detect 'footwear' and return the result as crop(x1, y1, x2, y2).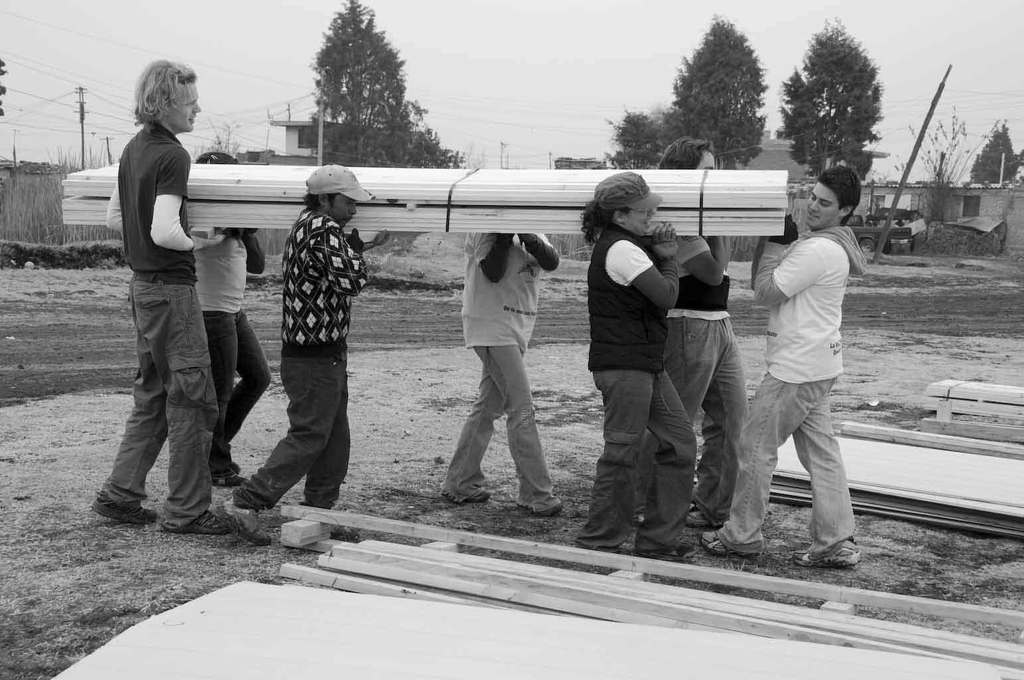
crop(436, 492, 491, 507).
